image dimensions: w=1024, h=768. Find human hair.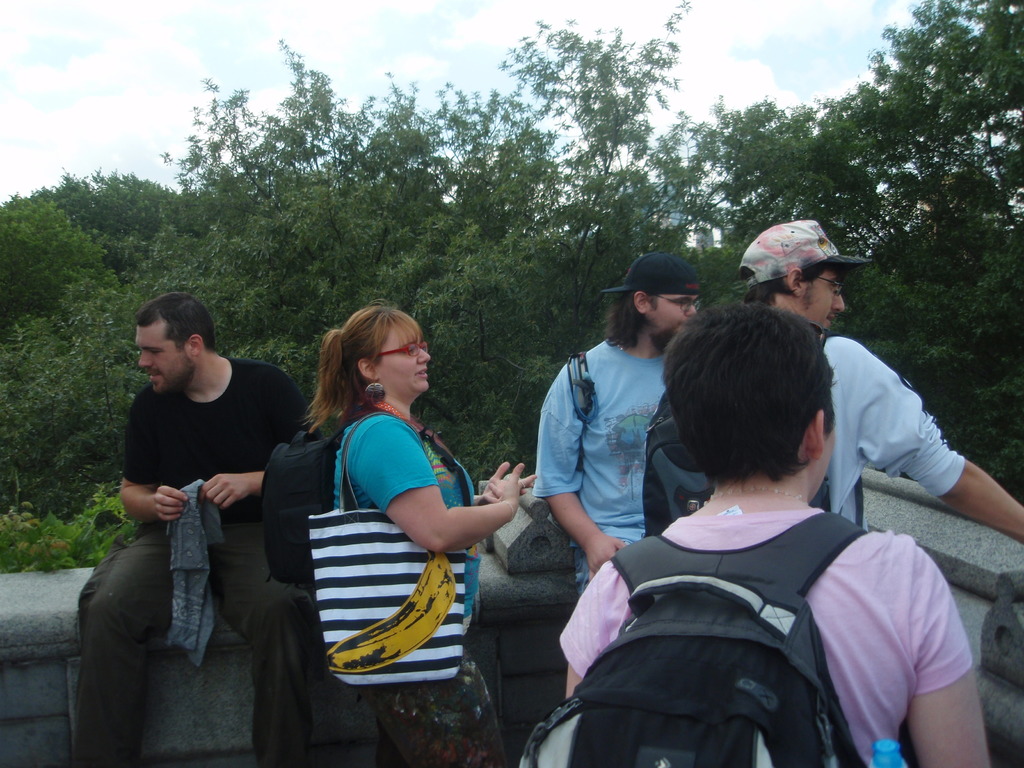
676, 309, 852, 518.
